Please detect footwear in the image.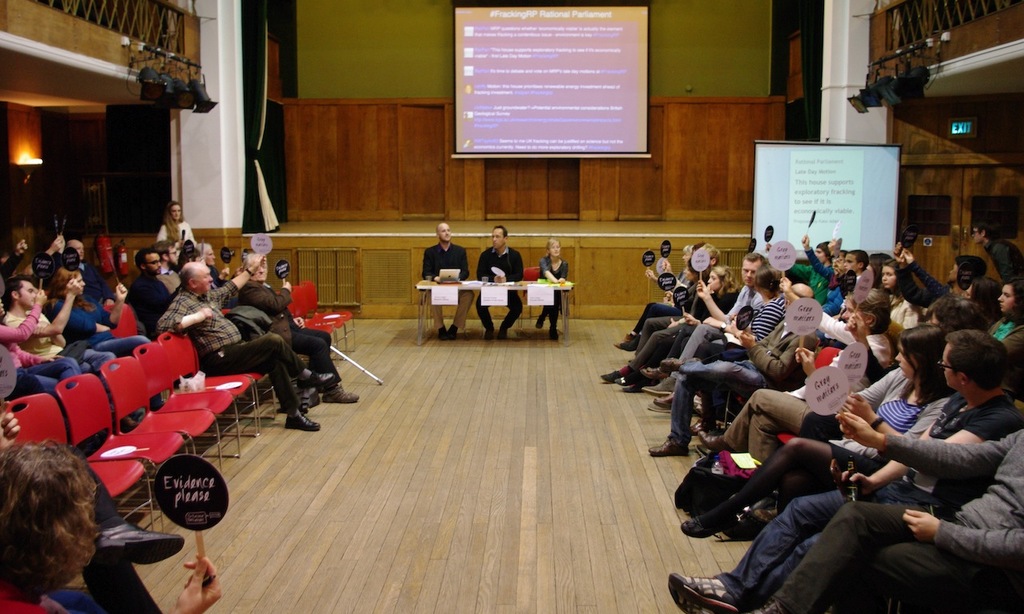
288:413:322:431.
